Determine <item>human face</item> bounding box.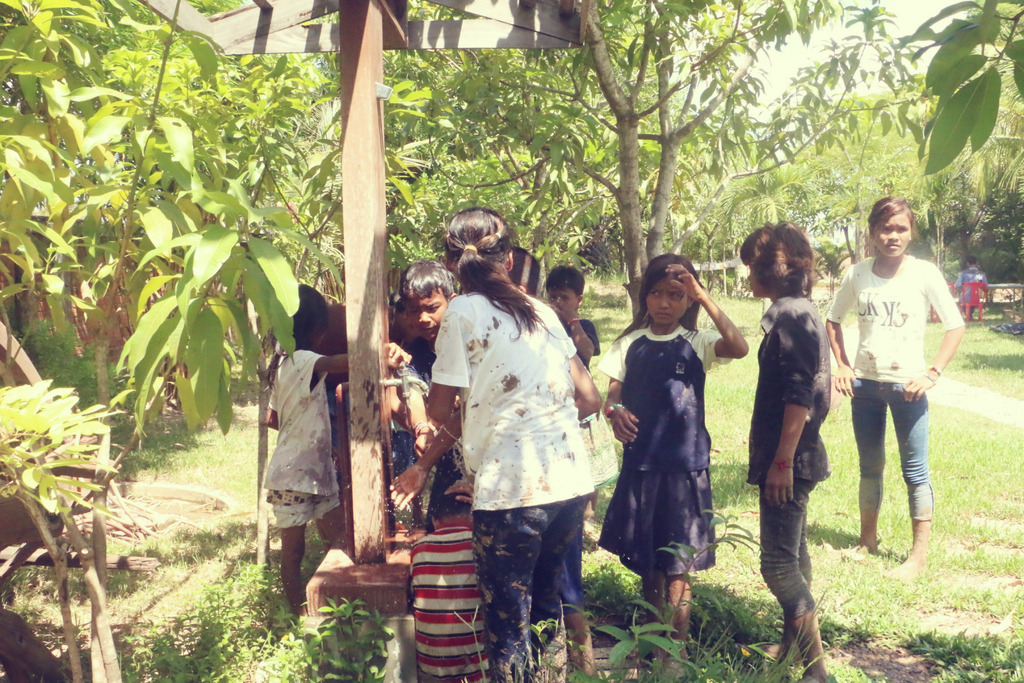
Determined: (x1=402, y1=288, x2=448, y2=340).
